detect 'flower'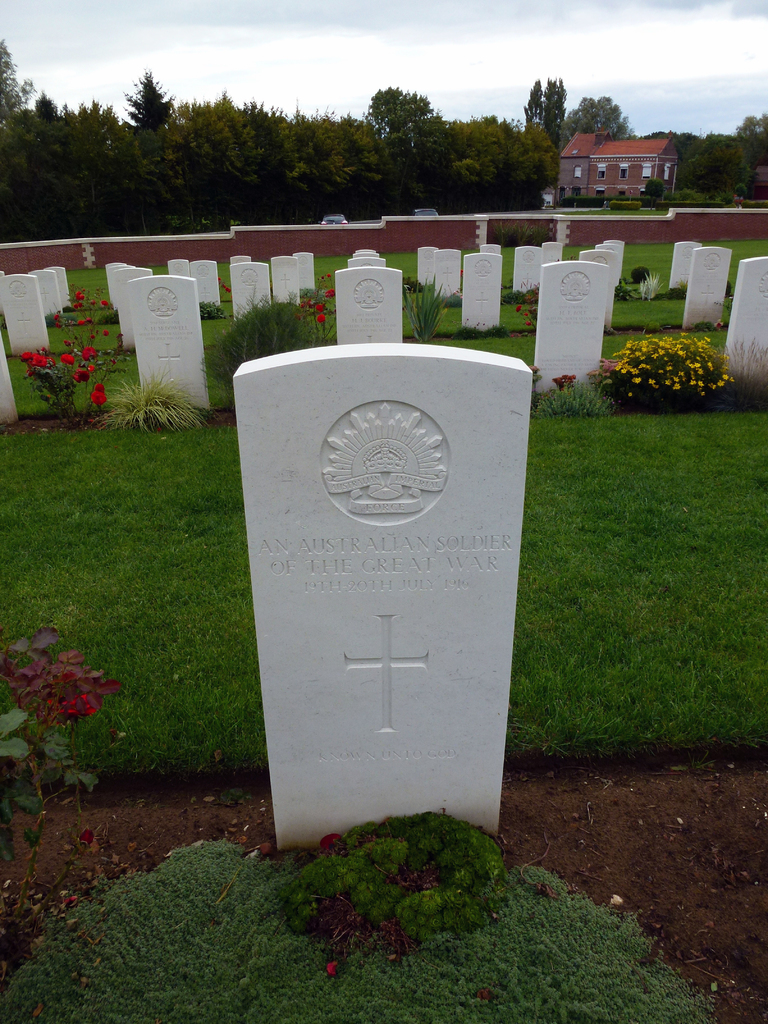
region(461, 268, 462, 276)
